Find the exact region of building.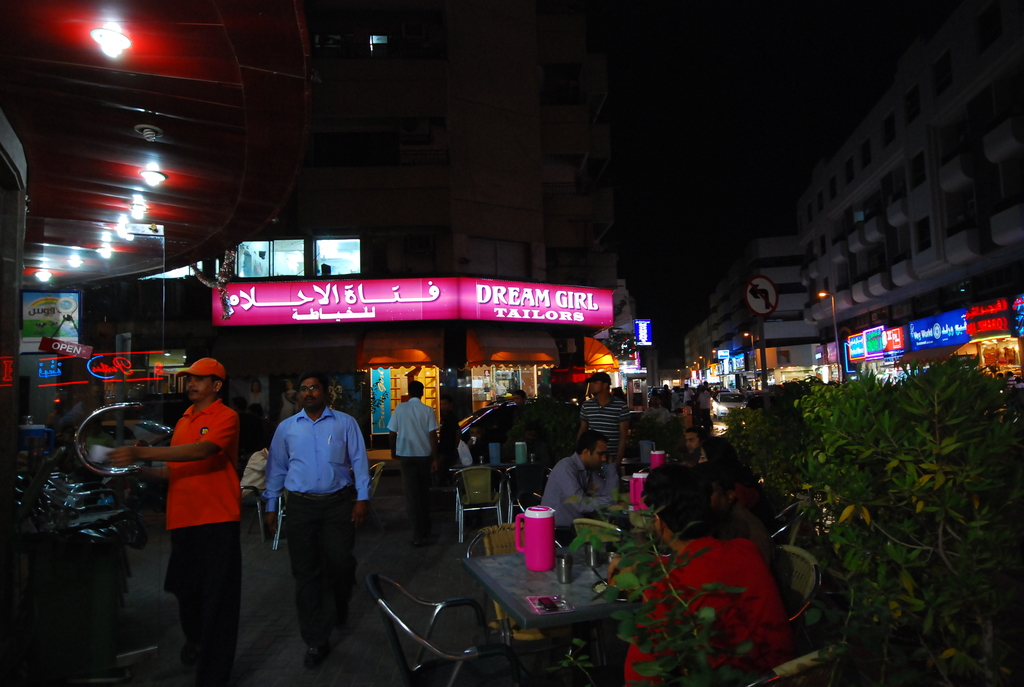
Exact region: (136,213,619,455).
